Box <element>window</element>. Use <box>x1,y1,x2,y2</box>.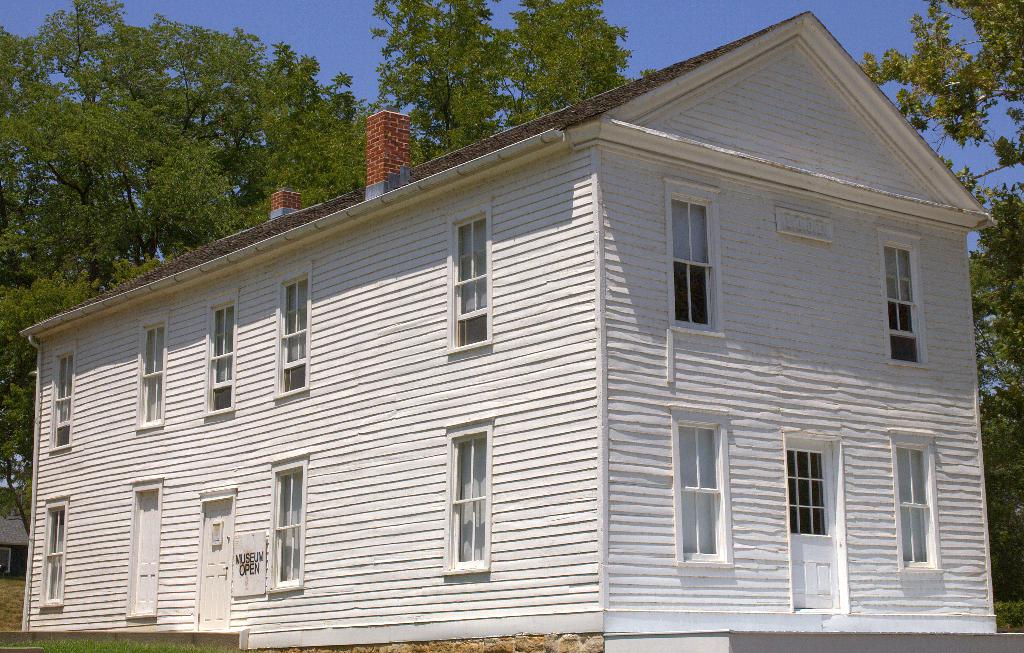
<box>38,501,67,607</box>.
